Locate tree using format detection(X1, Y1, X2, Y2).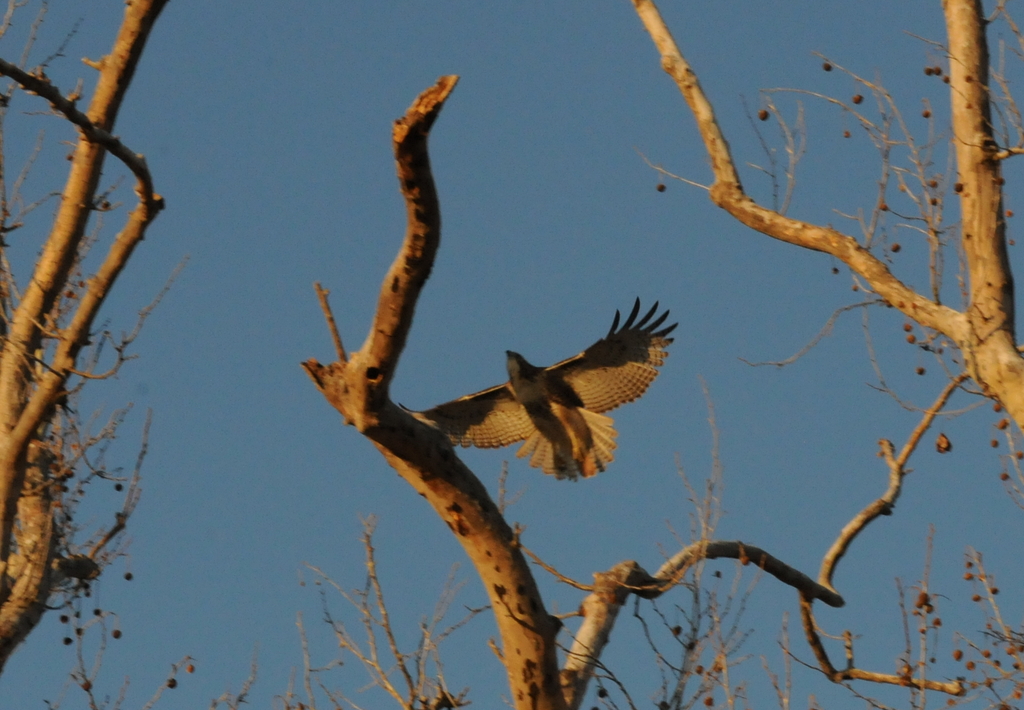
detection(624, 0, 1023, 709).
